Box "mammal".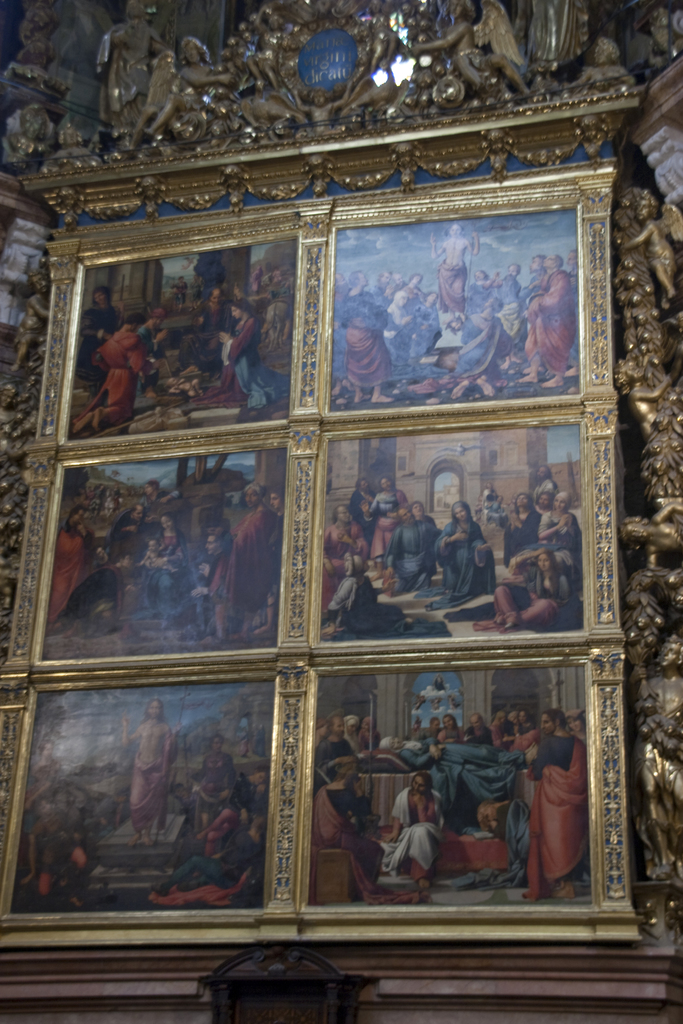
<bbox>630, 637, 682, 877</bbox>.
